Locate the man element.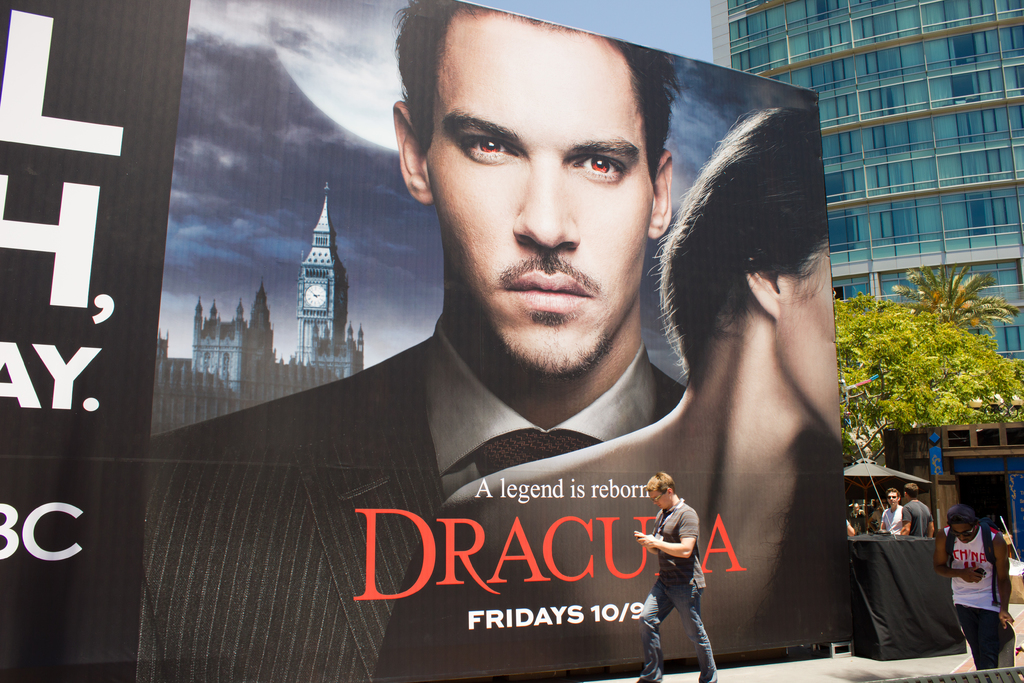
Element bbox: 639/464/730/668.
